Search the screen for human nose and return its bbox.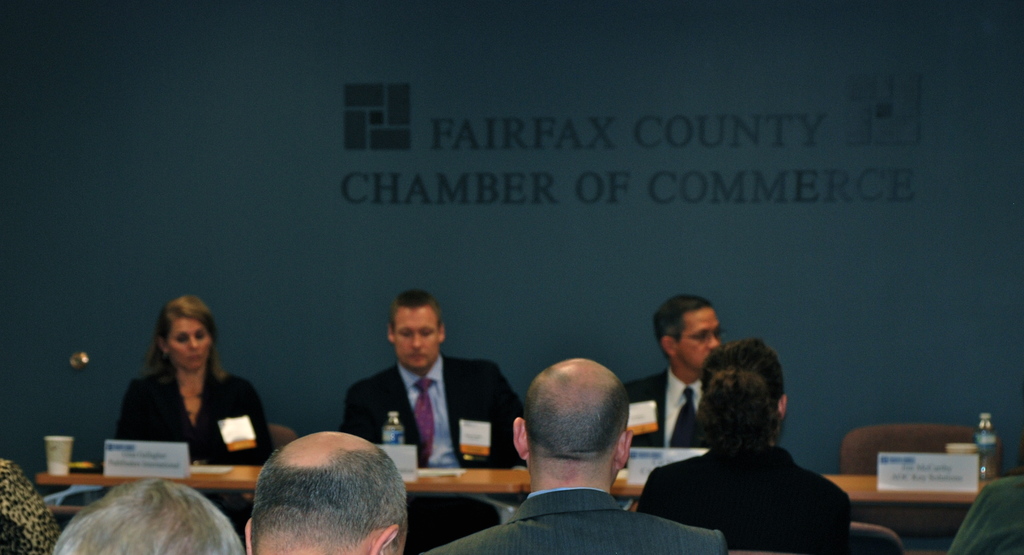
Found: x1=410 y1=332 x2=426 y2=348.
